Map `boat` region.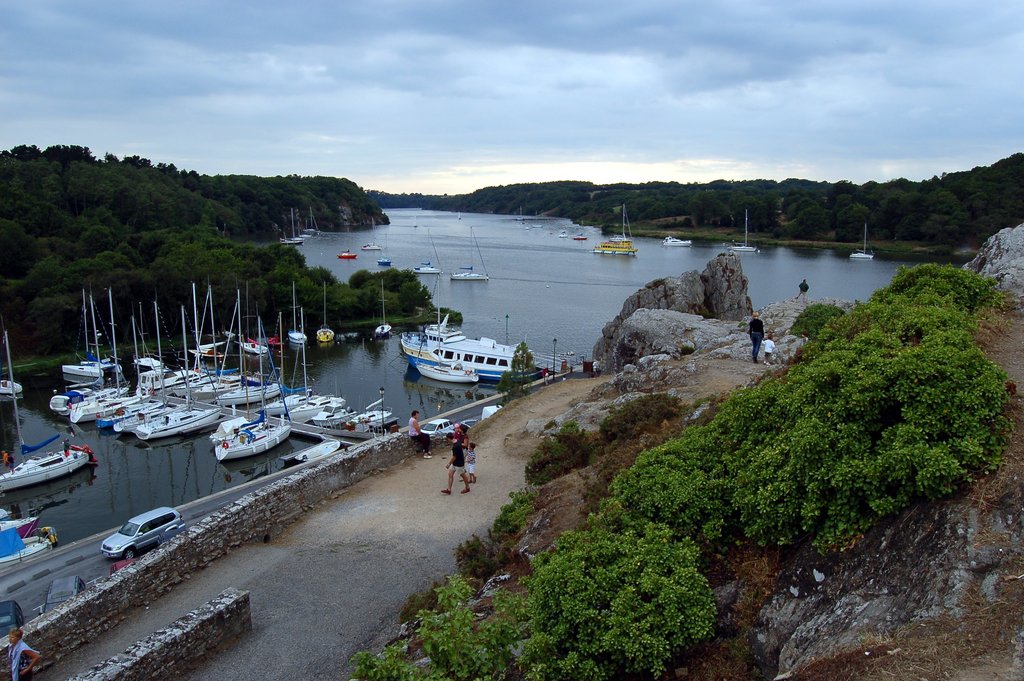
Mapped to <region>394, 315, 536, 390</region>.
